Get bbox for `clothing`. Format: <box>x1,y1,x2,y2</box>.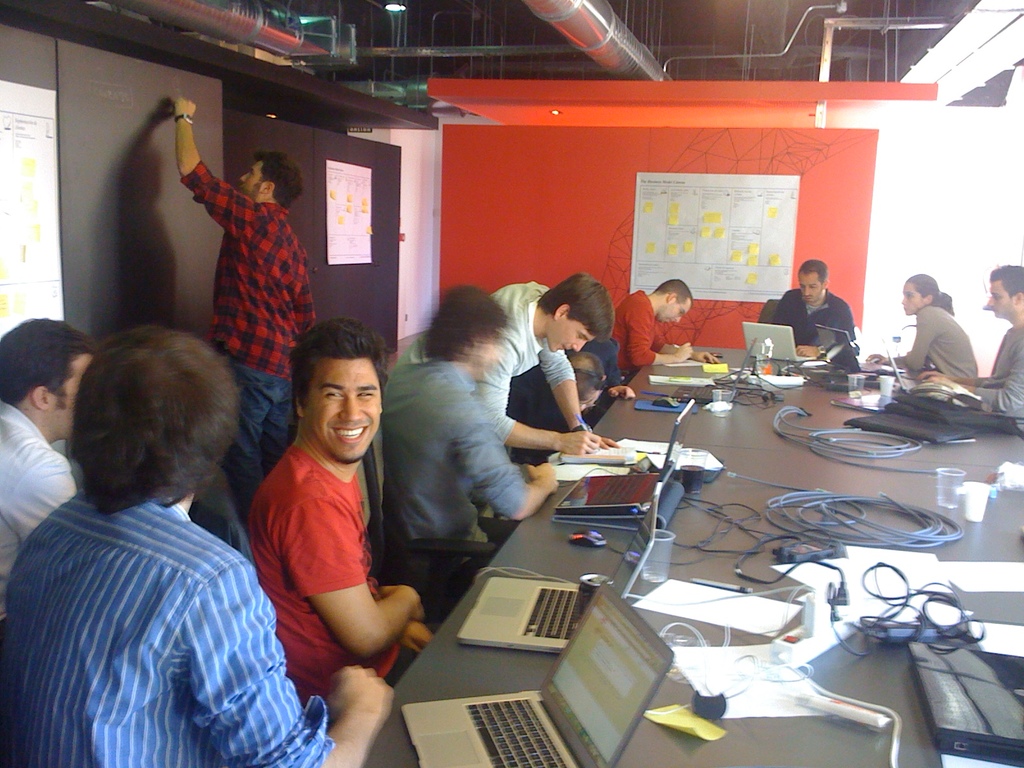
<box>609,289,666,376</box>.
